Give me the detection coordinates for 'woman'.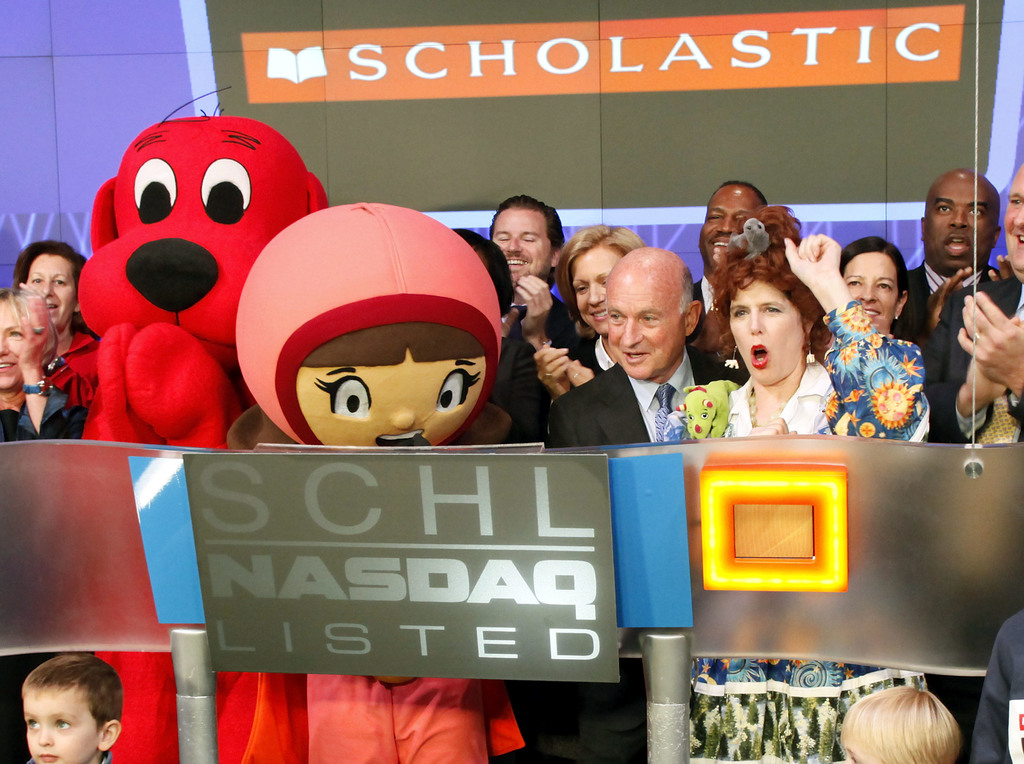
[x1=831, y1=227, x2=919, y2=333].
